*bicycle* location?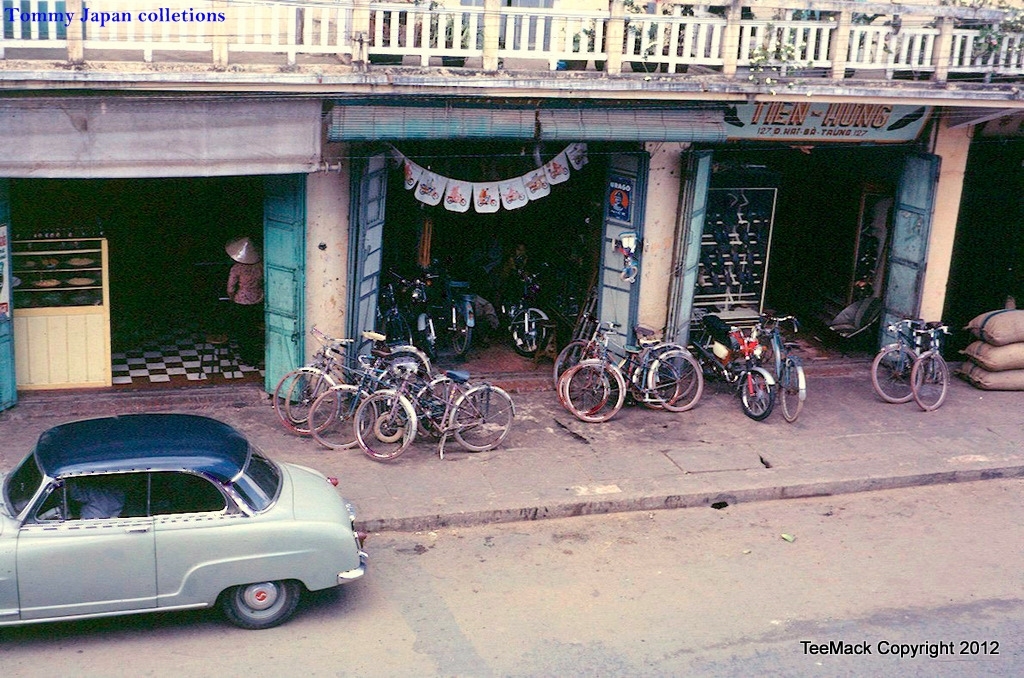
crop(494, 265, 555, 358)
